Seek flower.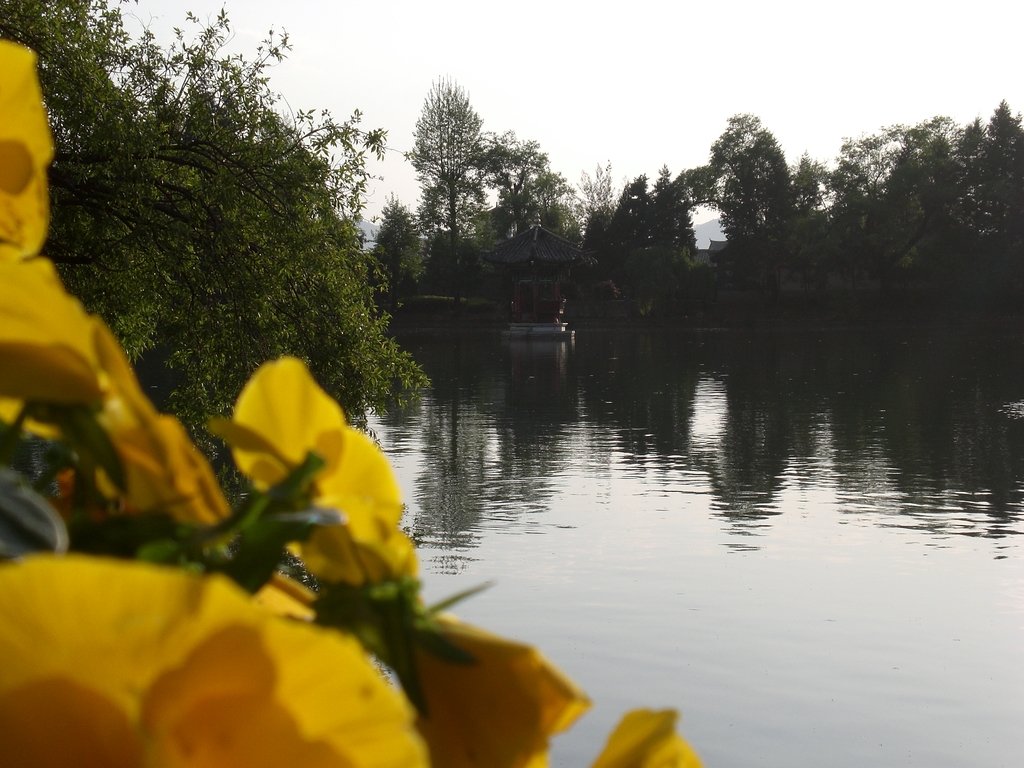
[595, 705, 703, 767].
